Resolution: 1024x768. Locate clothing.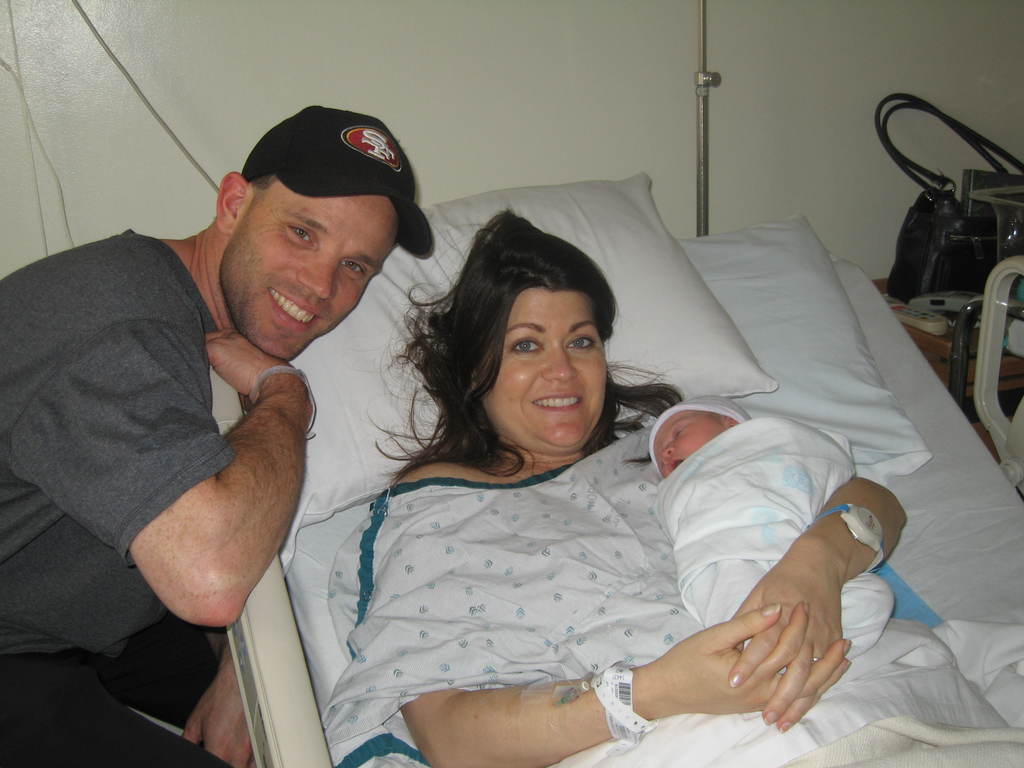
[left=296, top=351, right=739, bottom=749].
